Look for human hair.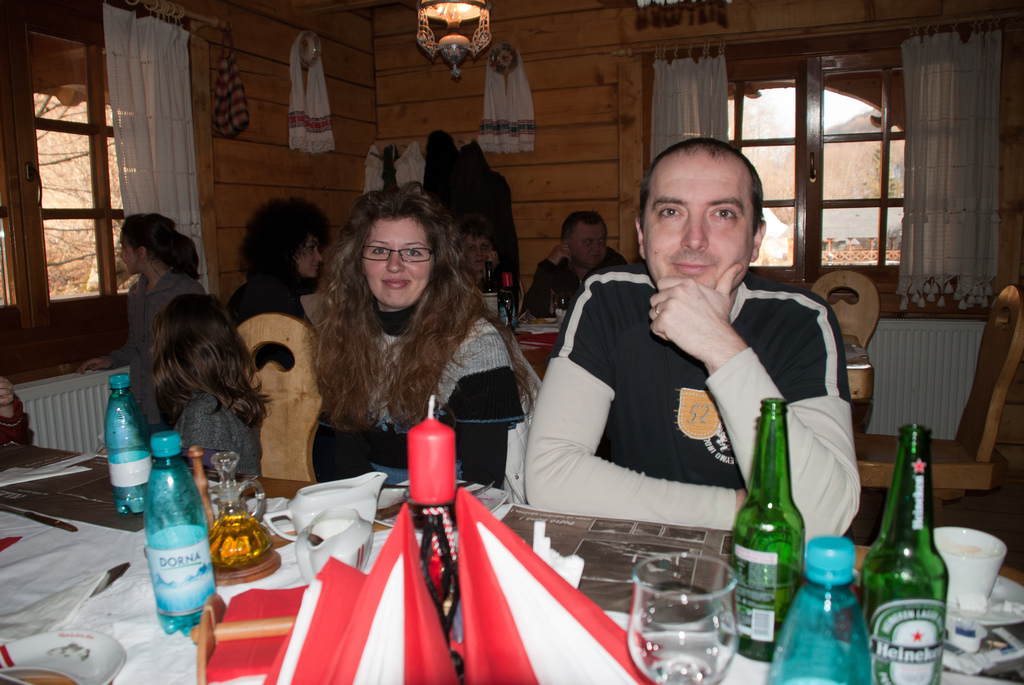
Found: [299,179,539,436].
